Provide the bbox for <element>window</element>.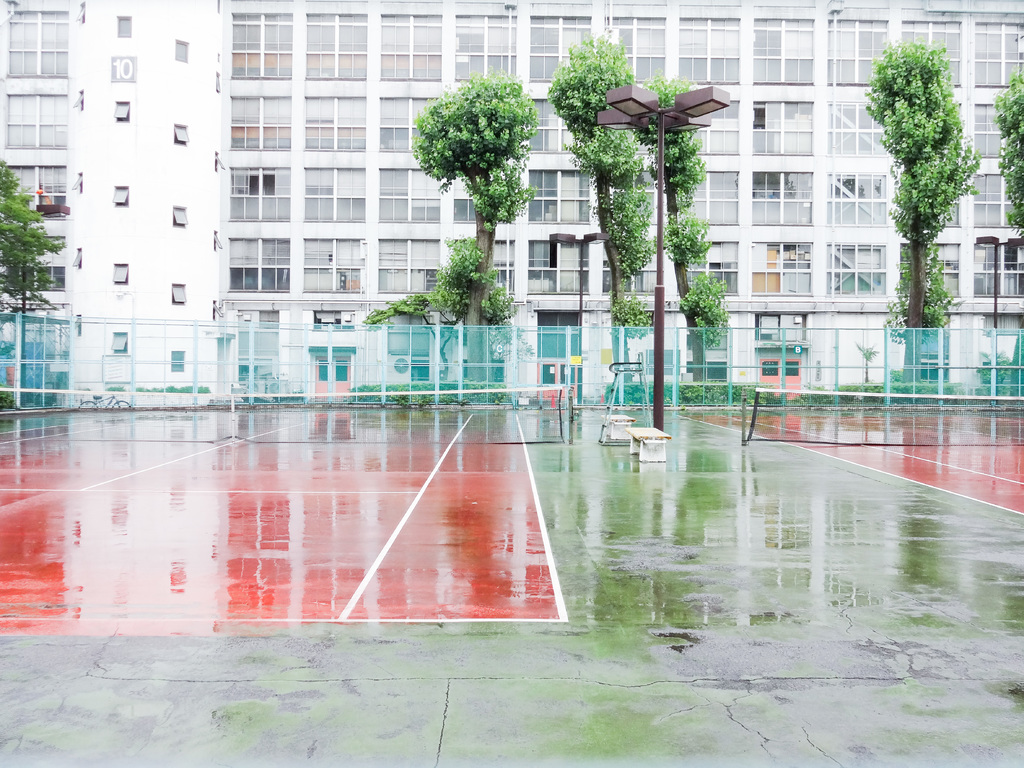
l=673, t=170, r=740, b=230.
